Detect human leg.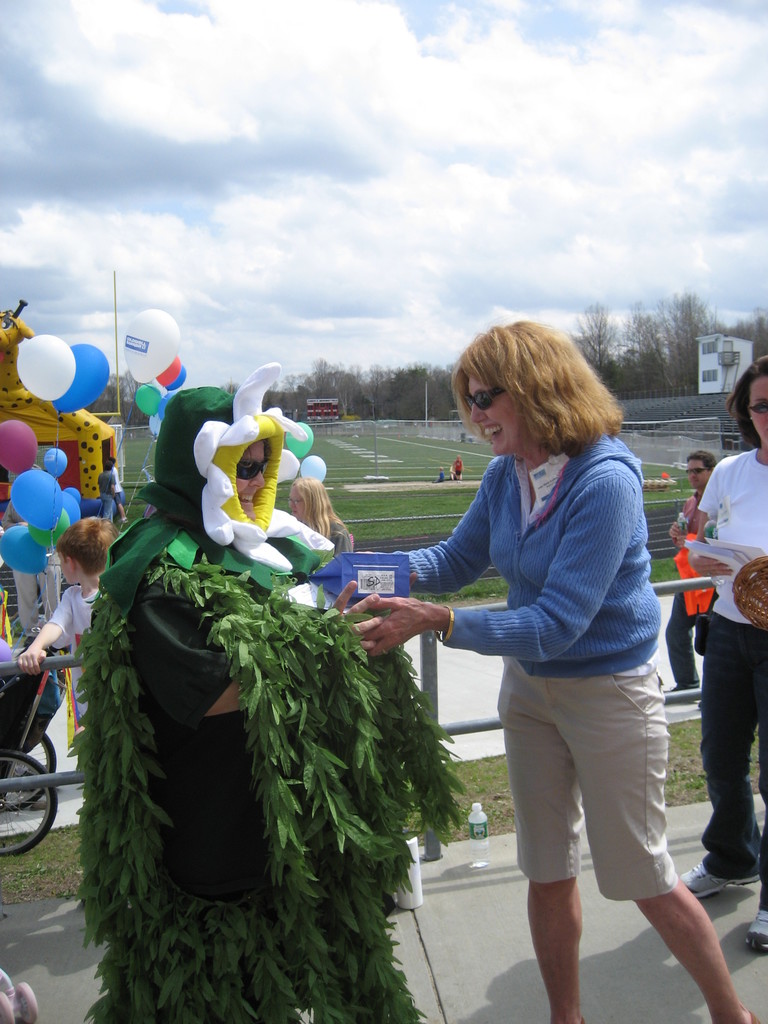
Detected at [x1=684, y1=618, x2=767, y2=903].
